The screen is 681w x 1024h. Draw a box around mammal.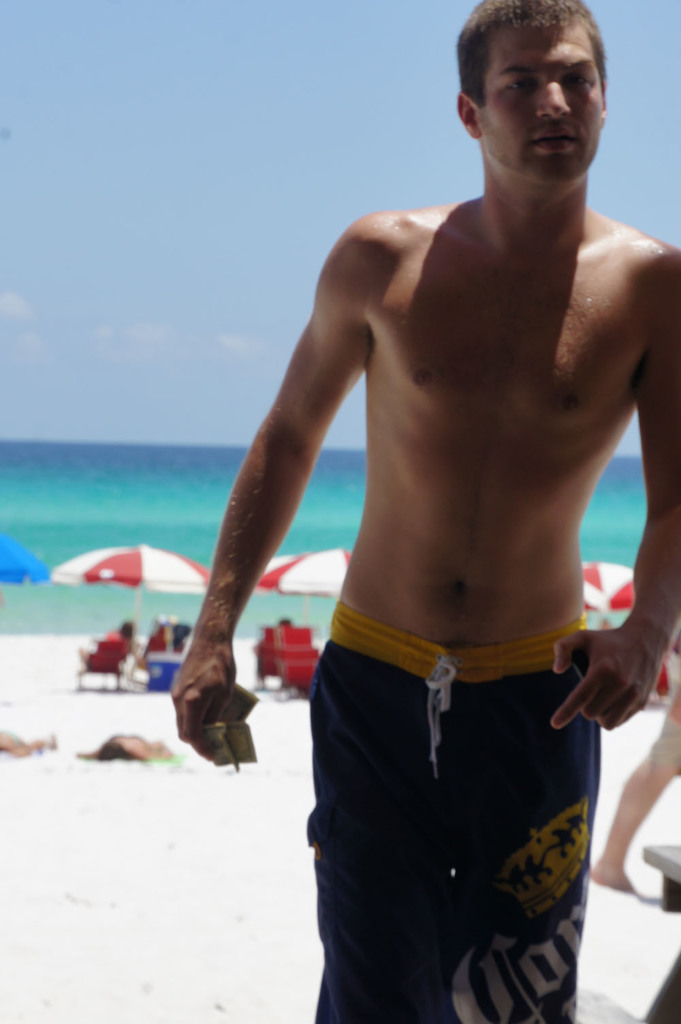
<box>80,617,141,664</box>.
